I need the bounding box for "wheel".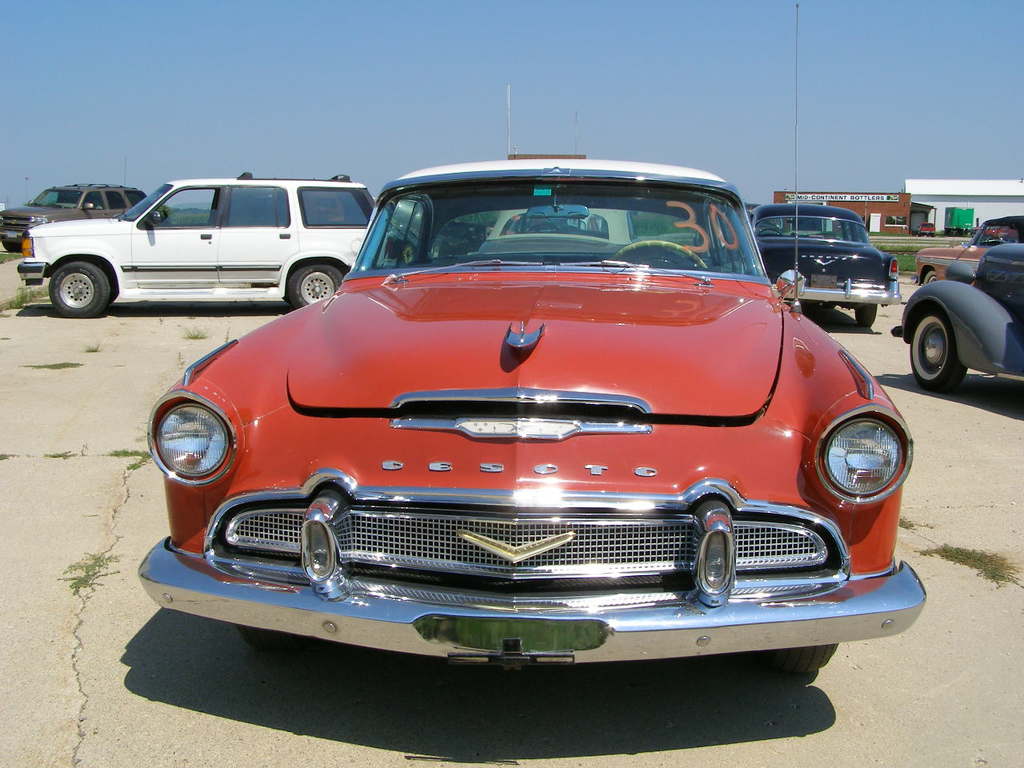
Here it is: box=[289, 262, 342, 310].
